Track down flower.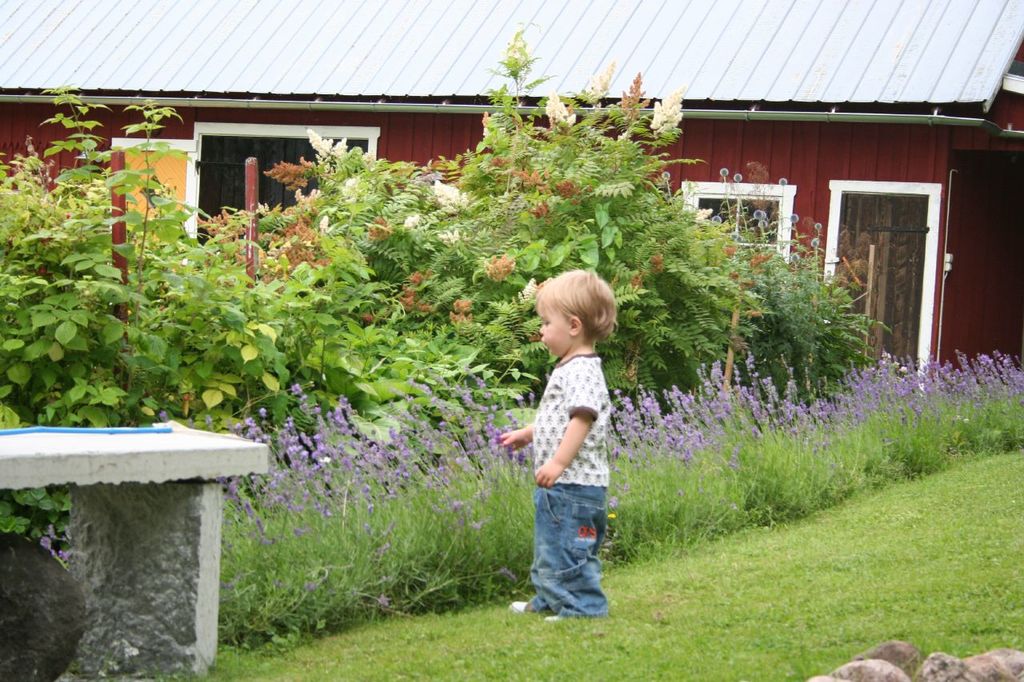
Tracked to box(662, 169, 674, 181).
